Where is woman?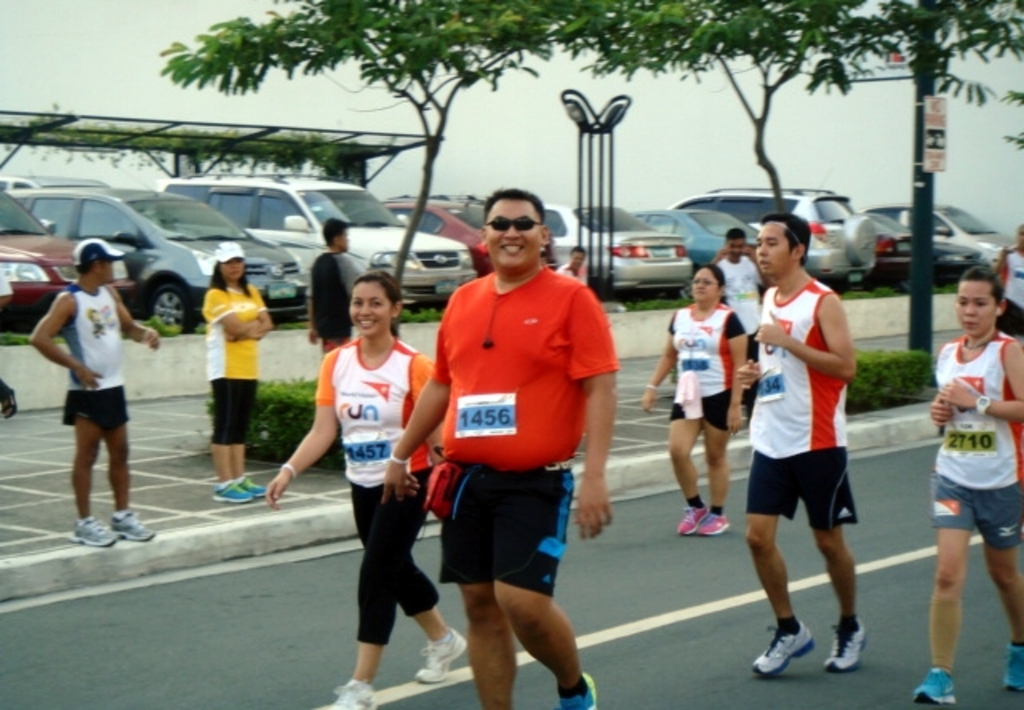
270:277:467:708.
